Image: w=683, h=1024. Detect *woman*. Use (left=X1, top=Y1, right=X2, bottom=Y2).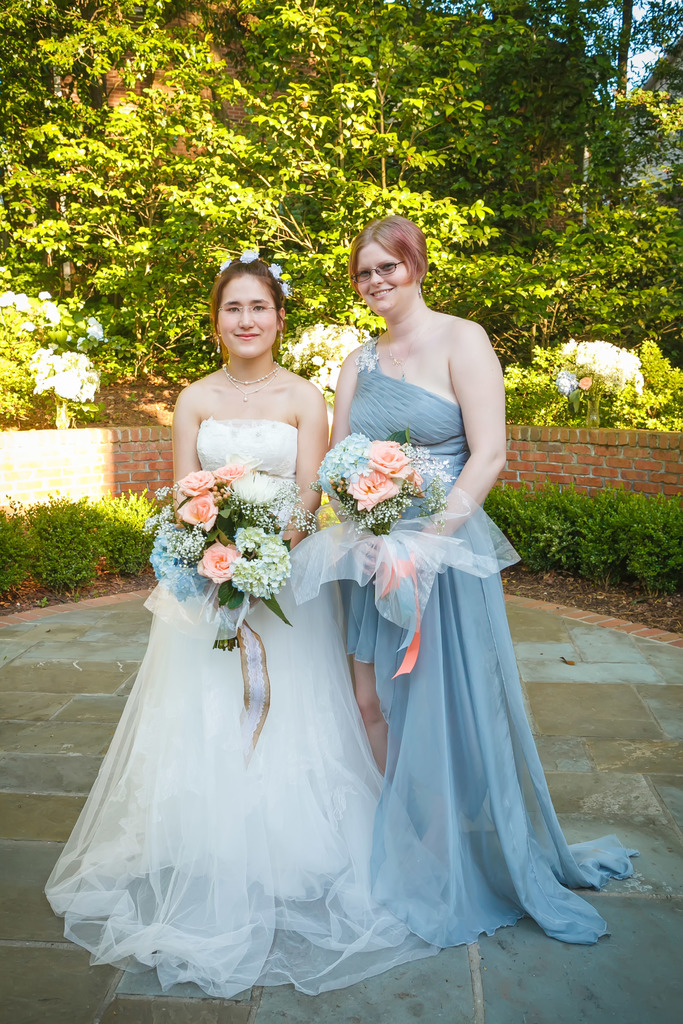
(left=320, top=218, right=652, bottom=948).
